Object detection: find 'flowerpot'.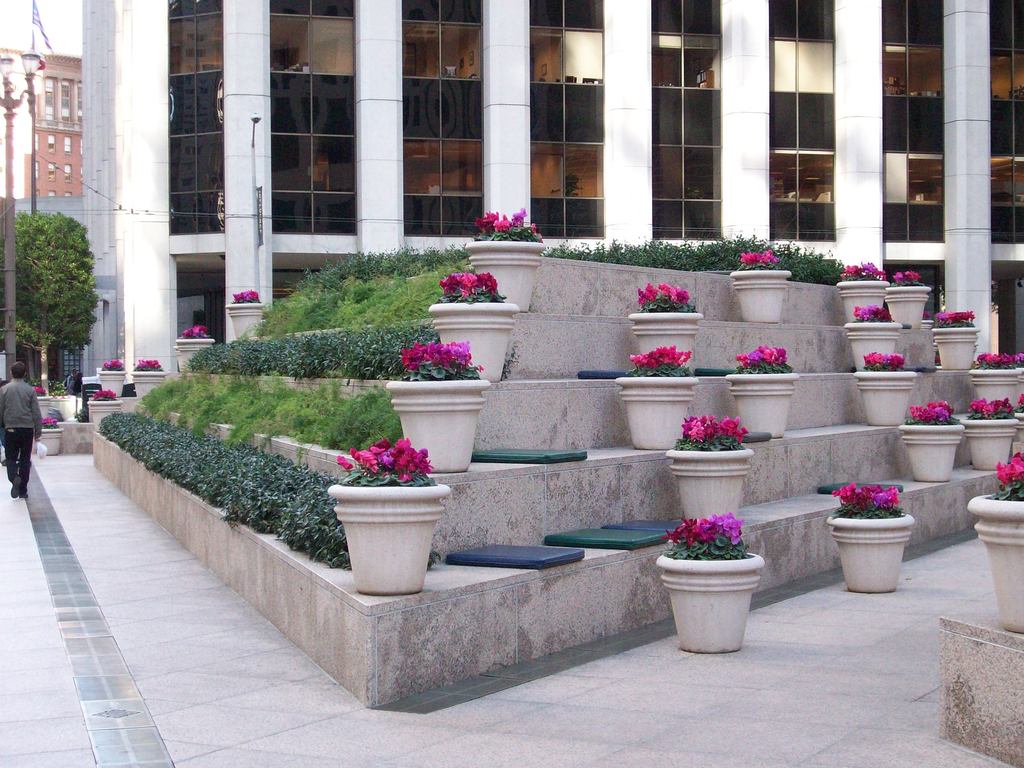
box(225, 298, 266, 336).
